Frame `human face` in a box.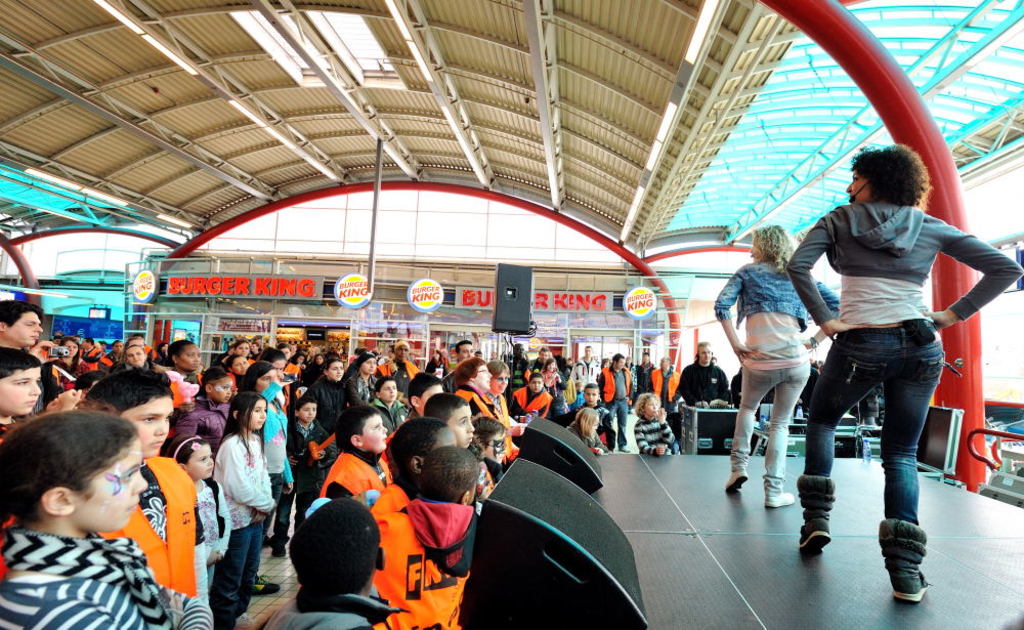
<region>254, 369, 273, 392</region>.
